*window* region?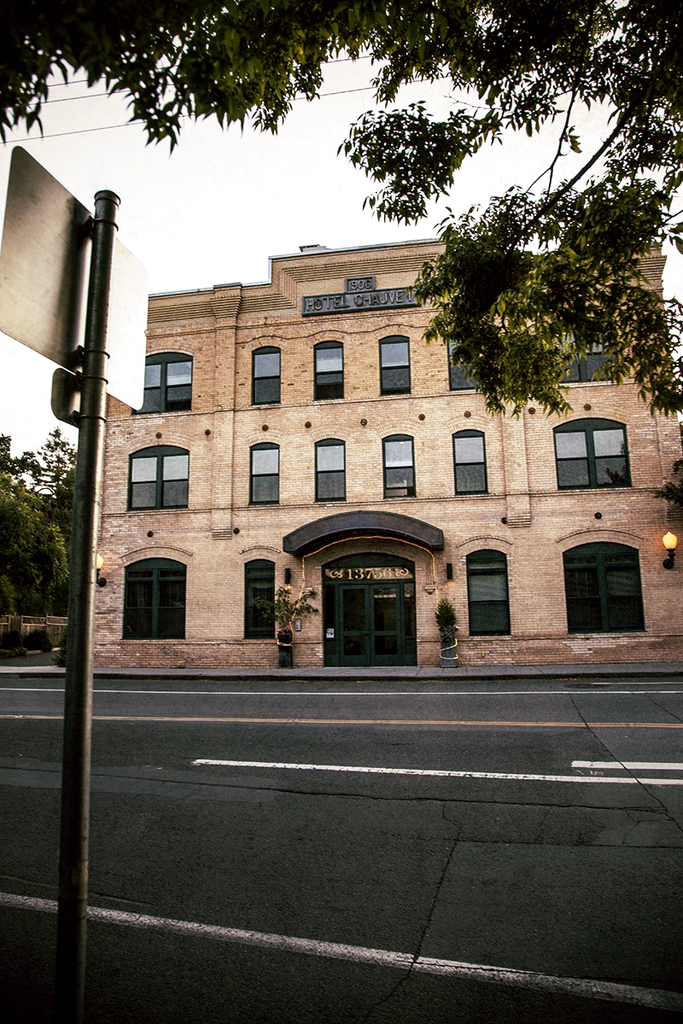
l=551, t=412, r=633, b=497
